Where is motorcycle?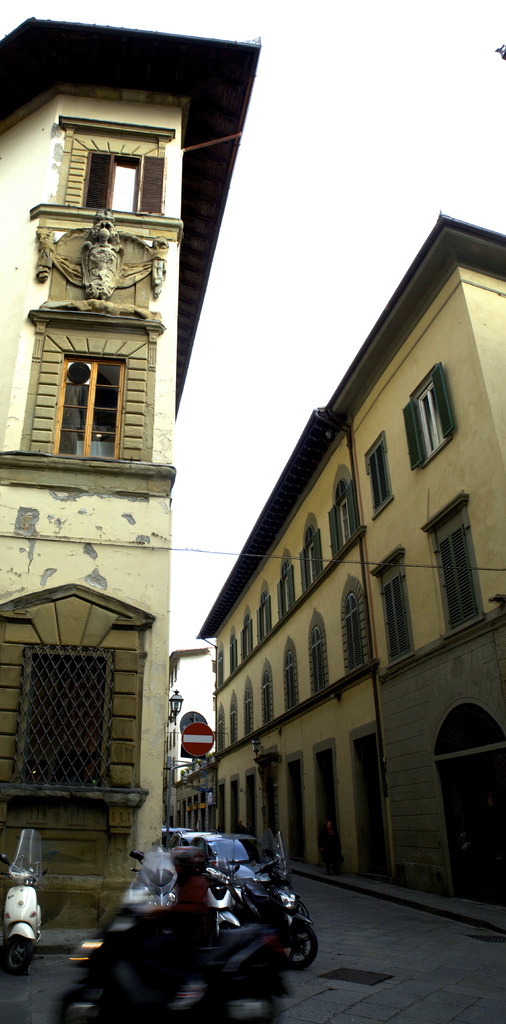
Rect(209, 867, 242, 927).
